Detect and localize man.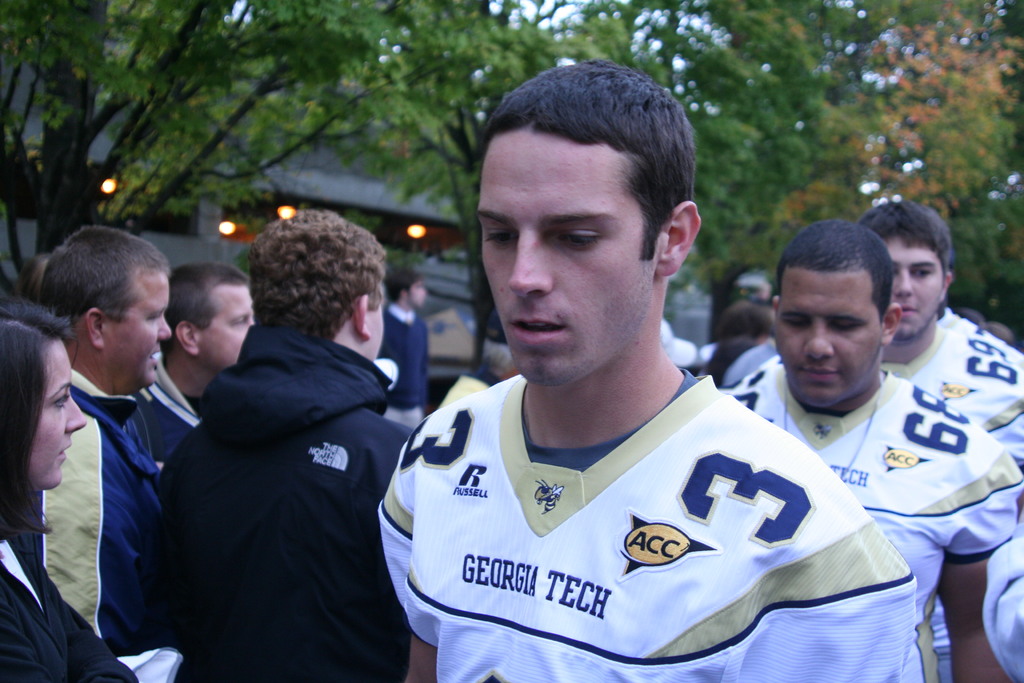
Localized at 159, 262, 255, 411.
